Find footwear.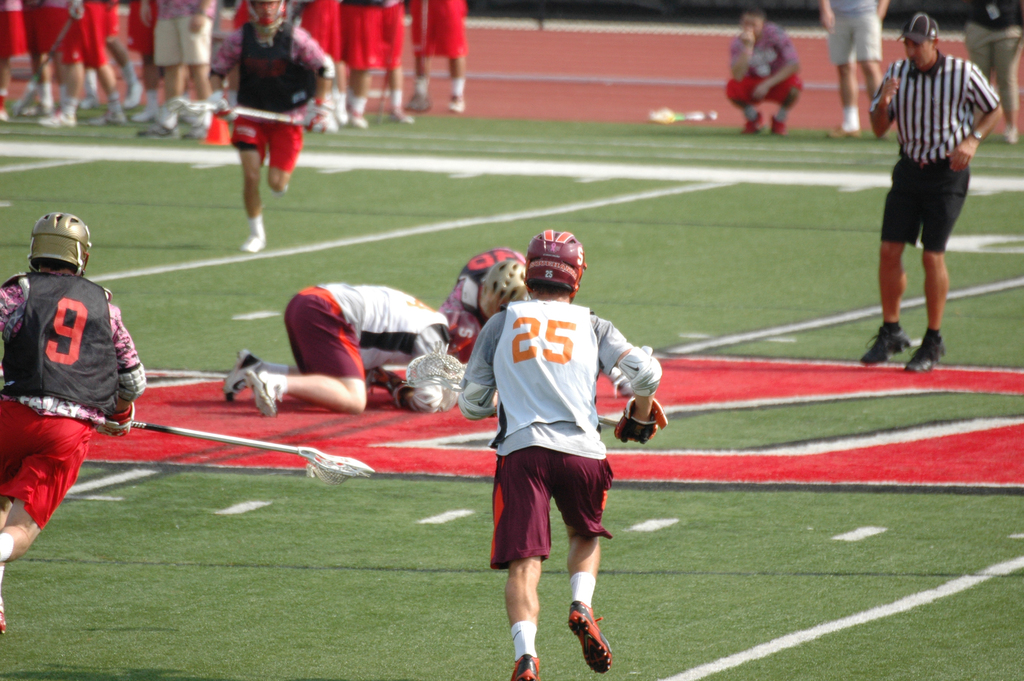
l=20, t=98, r=52, b=111.
